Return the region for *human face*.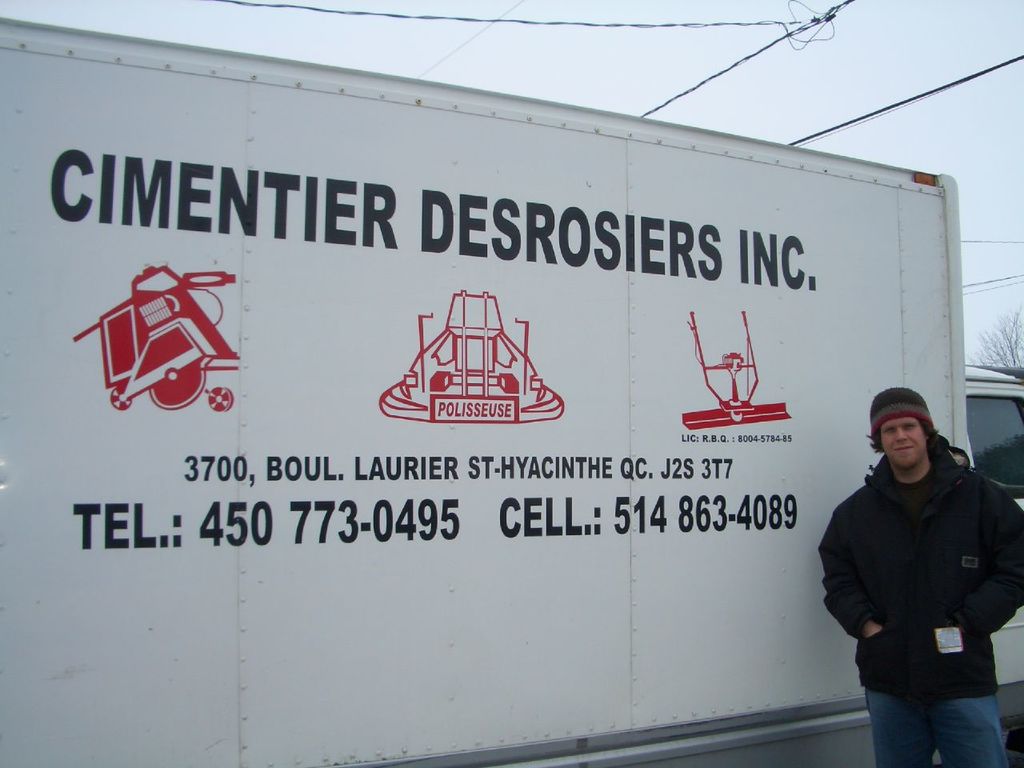
[left=881, top=413, right=919, bottom=466].
